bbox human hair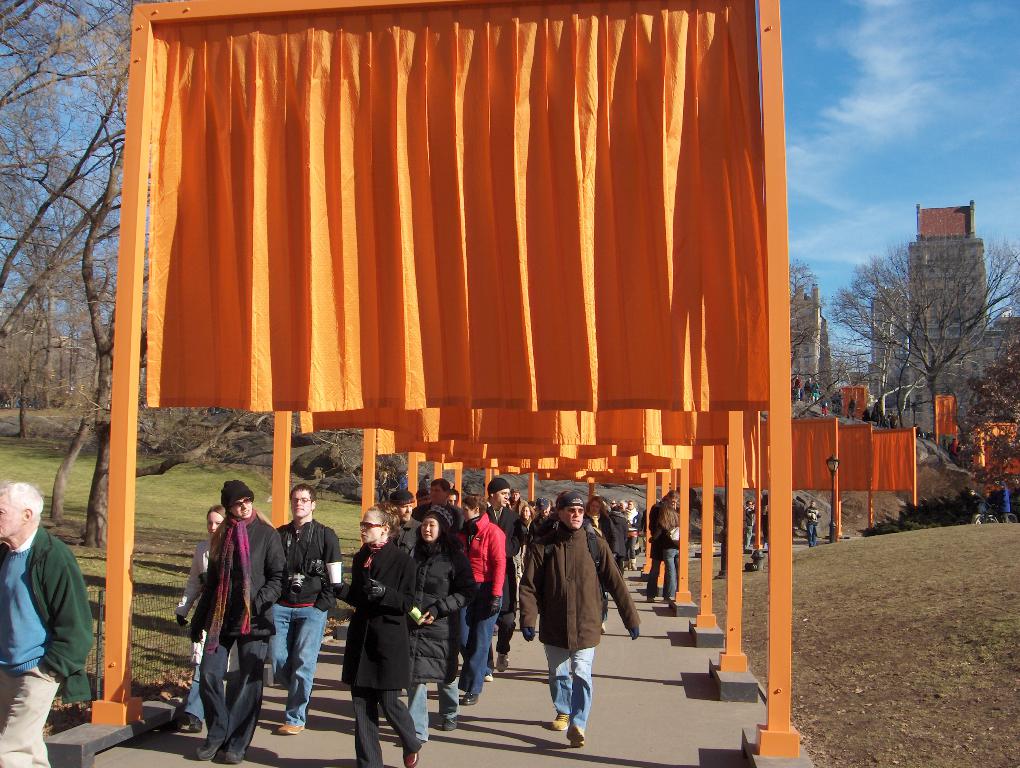
locate(462, 492, 488, 519)
